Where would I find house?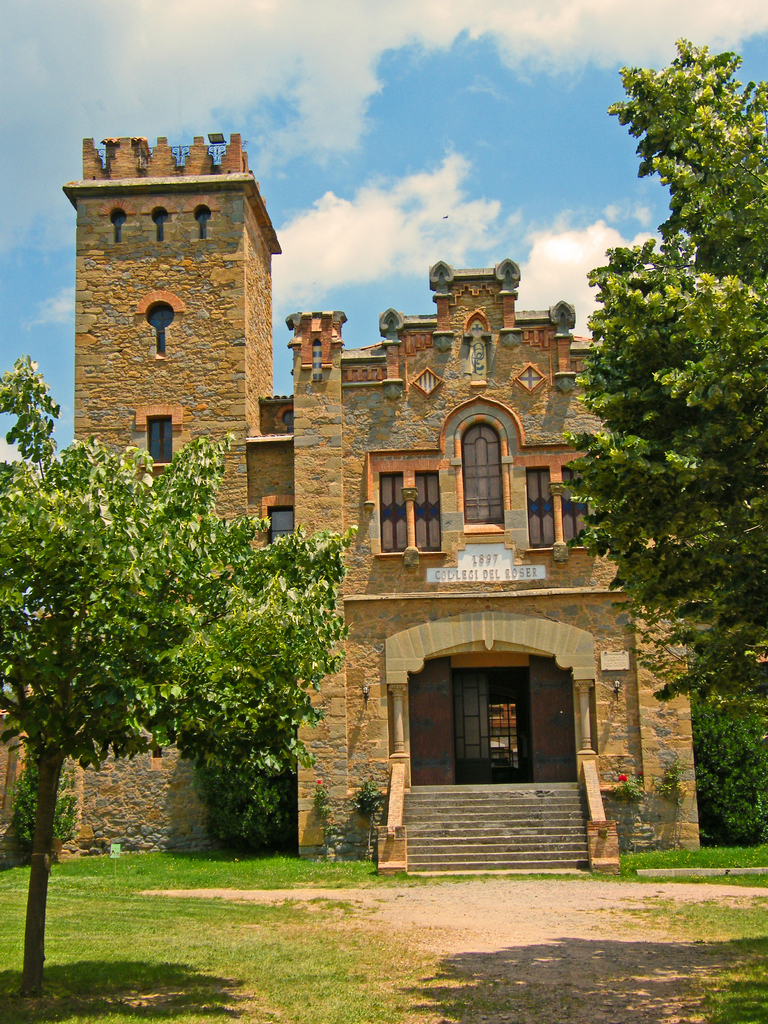
At detection(61, 135, 705, 873).
